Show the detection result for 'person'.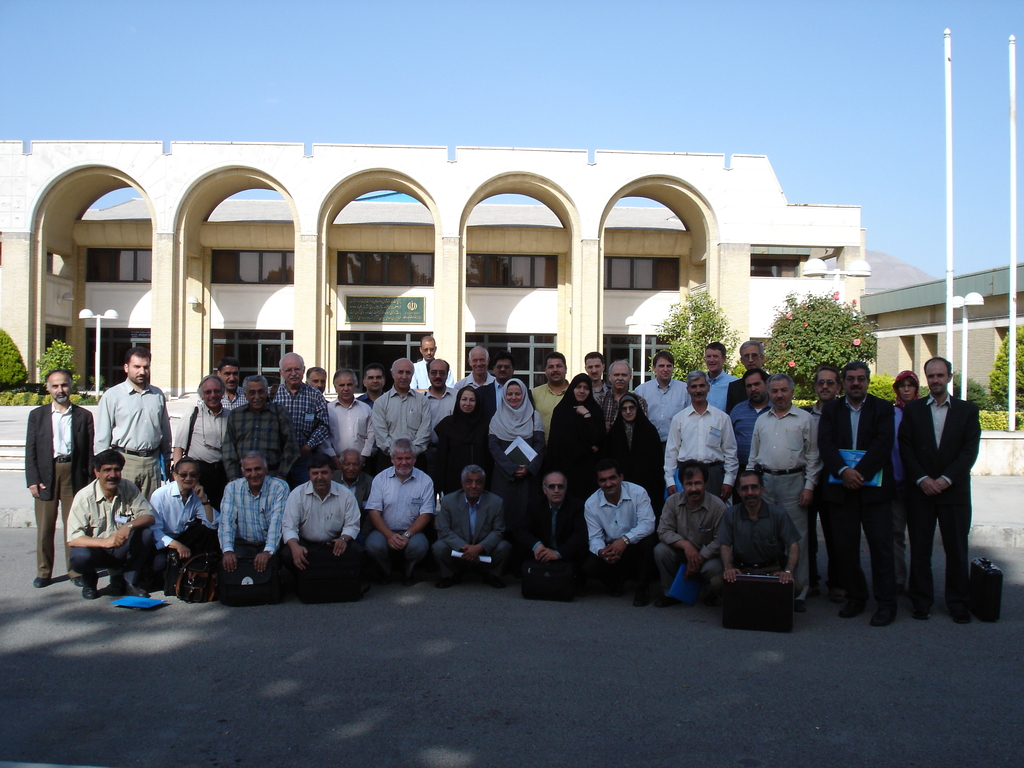
(x1=726, y1=365, x2=772, y2=460).
